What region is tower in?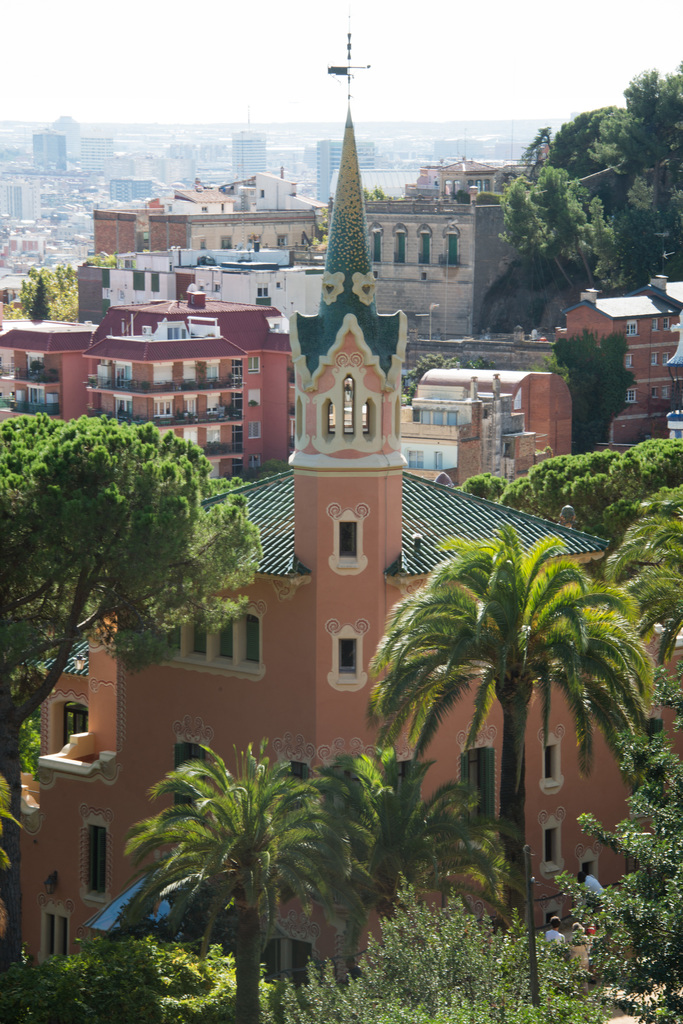
(31,125,65,170).
